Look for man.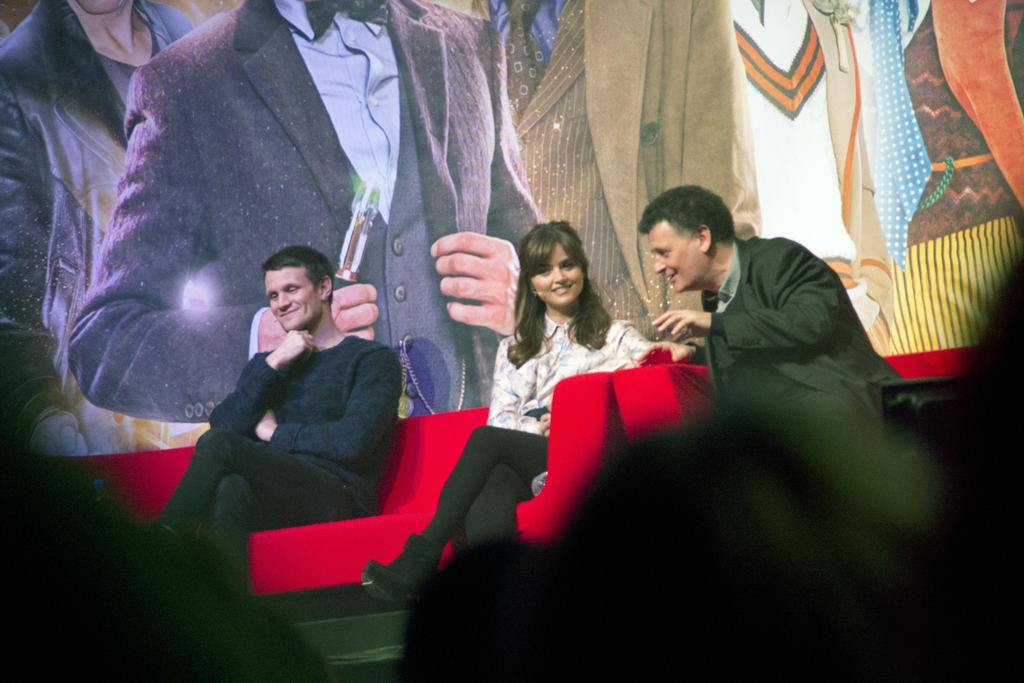
Found: 152 247 408 629.
